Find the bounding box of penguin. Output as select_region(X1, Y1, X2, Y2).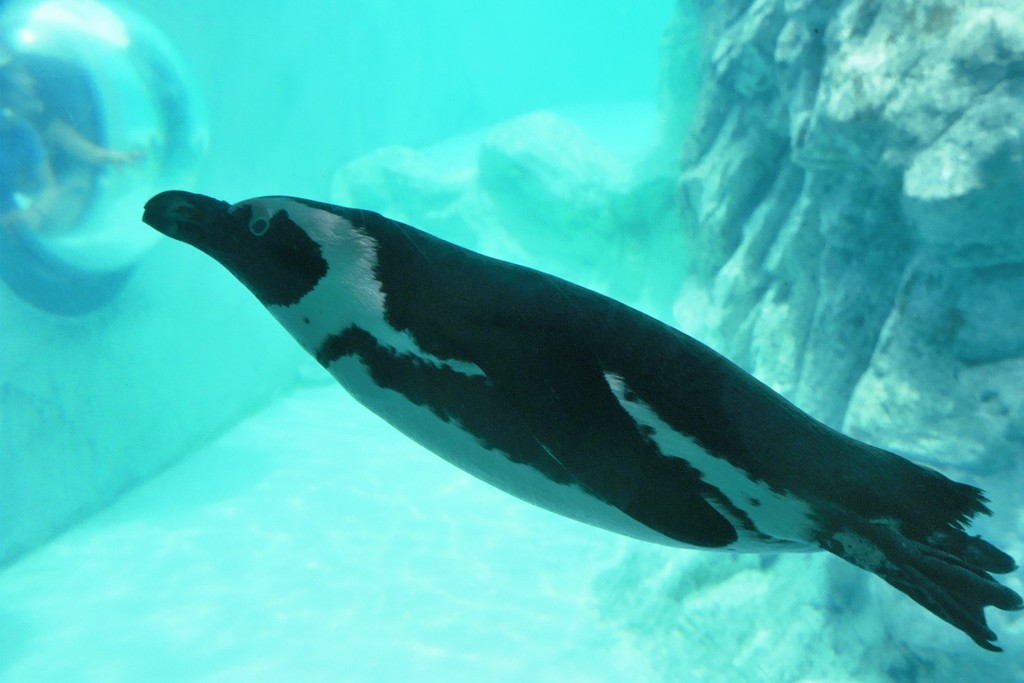
select_region(145, 197, 1023, 660).
